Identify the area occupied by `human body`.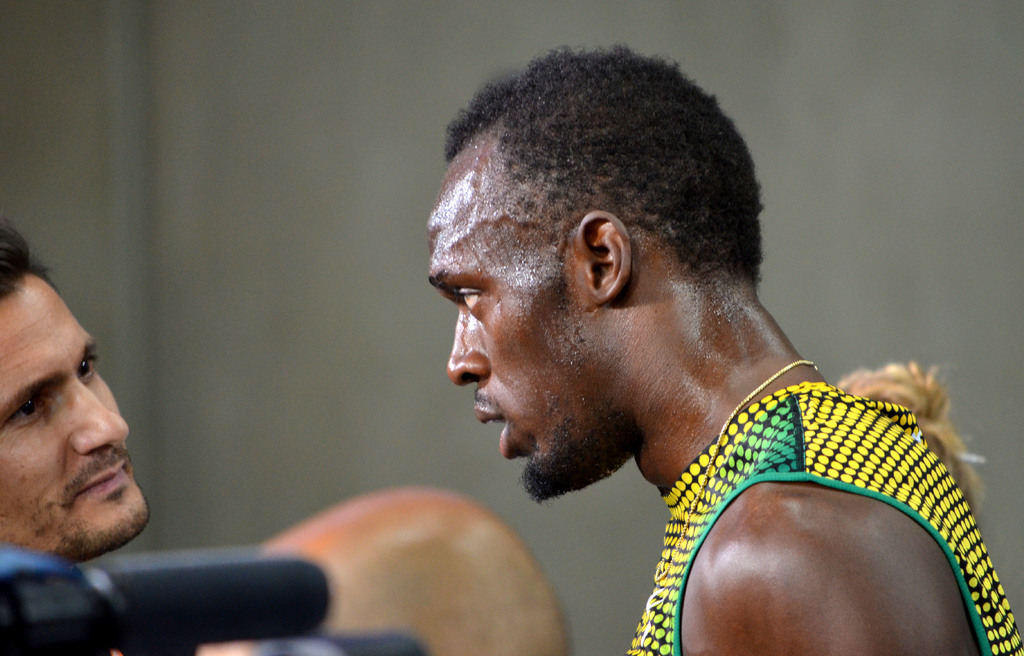
Area: 0:217:338:655.
